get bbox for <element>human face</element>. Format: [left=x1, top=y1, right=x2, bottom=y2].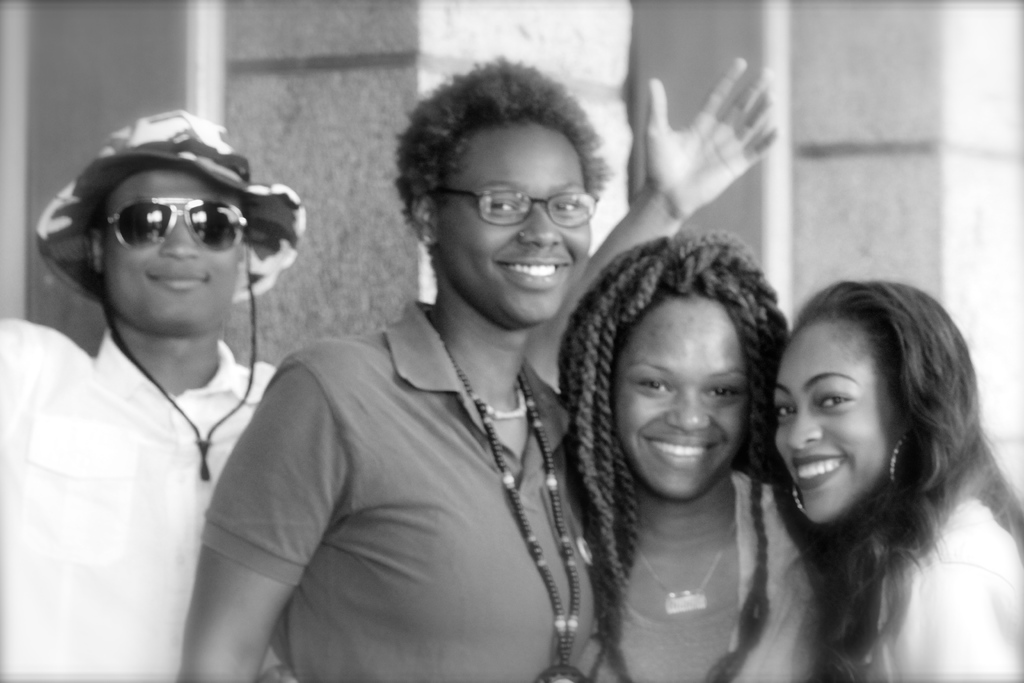
[left=612, top=291, right=750, bottom=504].
